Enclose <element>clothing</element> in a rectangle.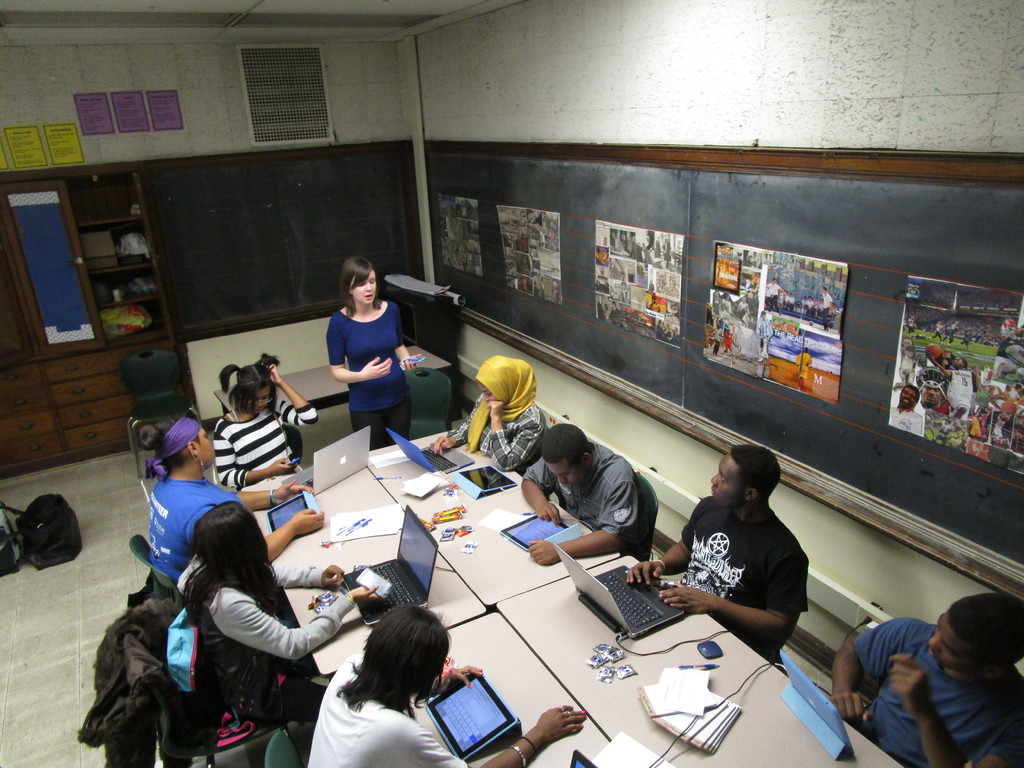
l=798, t=300, r=807, b=312.
